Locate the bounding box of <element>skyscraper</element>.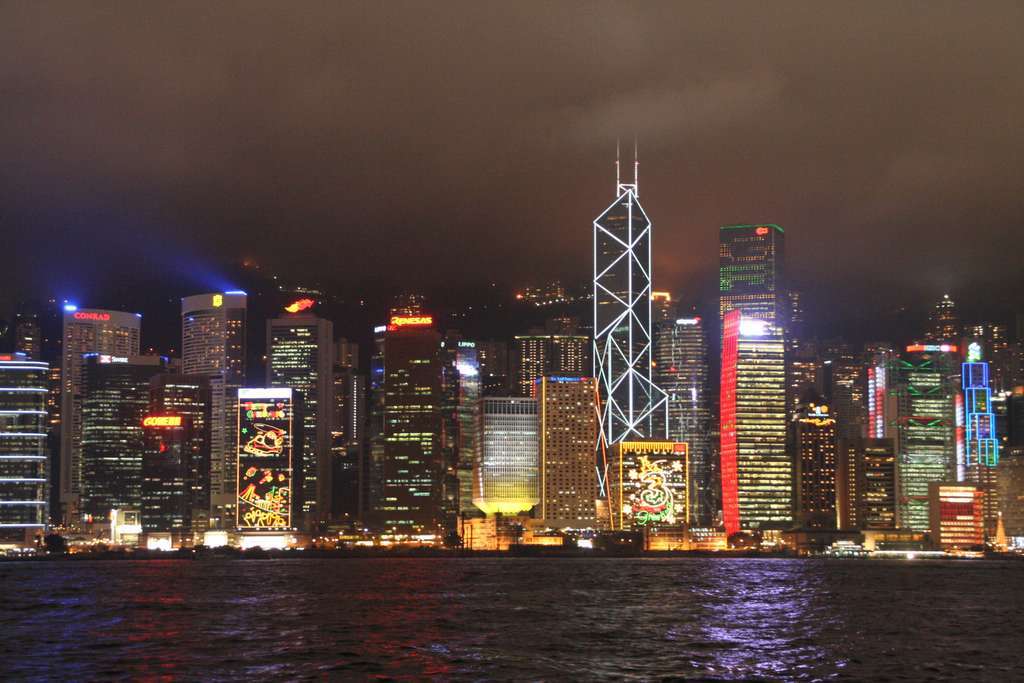
Bounding box: detection(81, 361, 190, 537).
